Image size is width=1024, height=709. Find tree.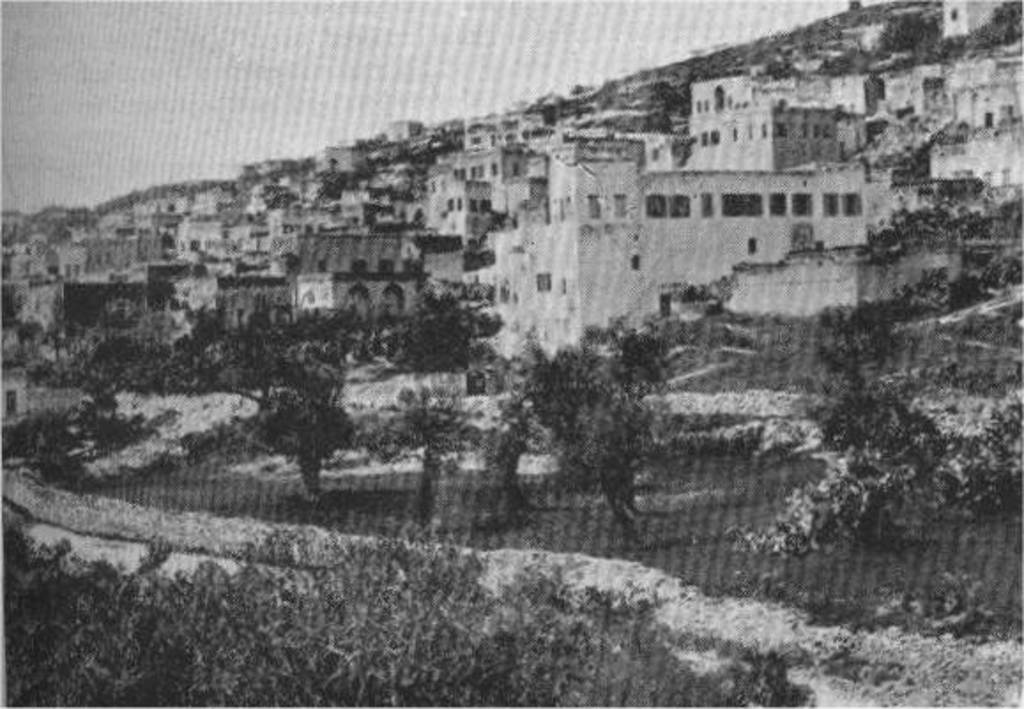
detection(359, 380, 486, 539).
